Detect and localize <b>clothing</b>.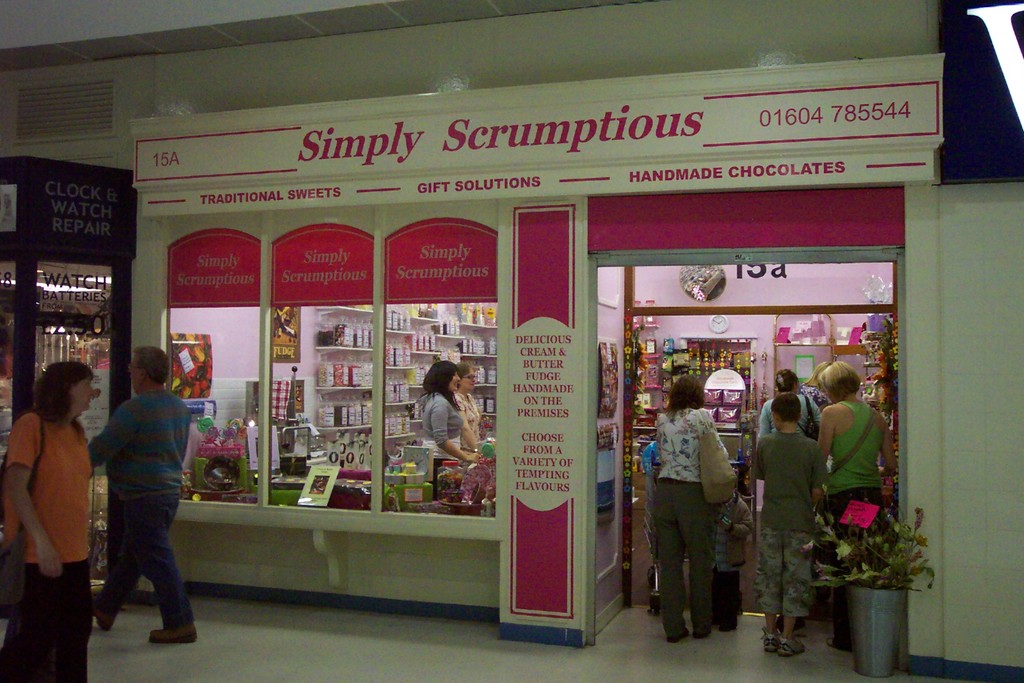
Localized at BBox(751, 395, 835, 436).
